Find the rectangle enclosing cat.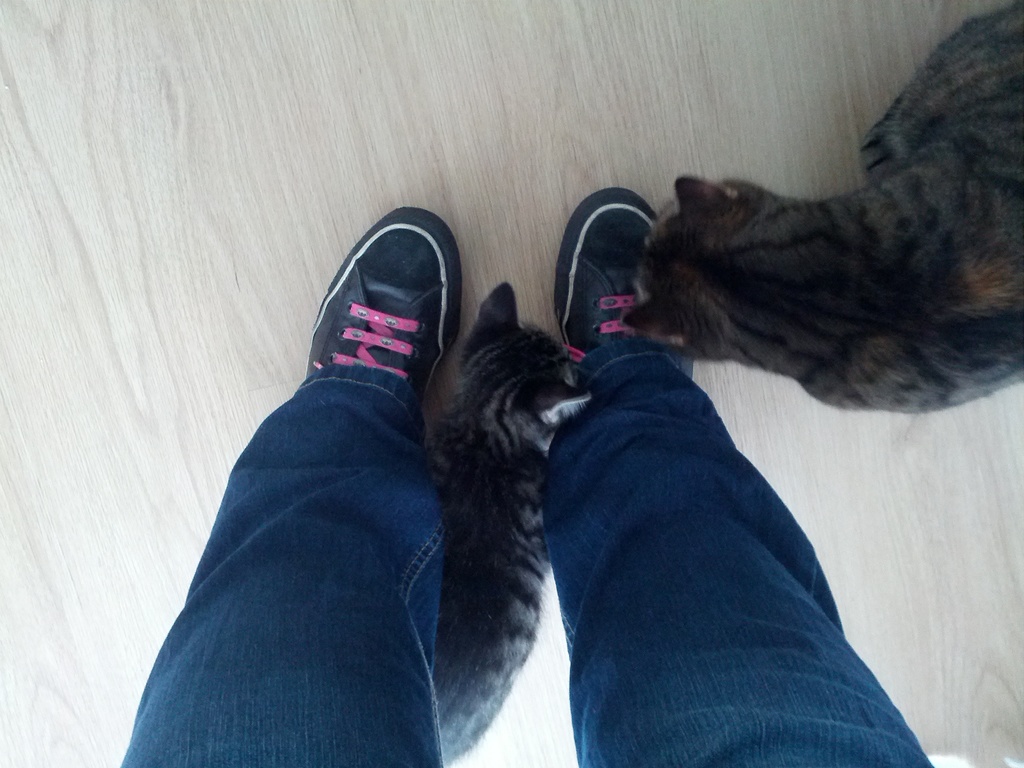
detection(426, 282, 588, 763).
